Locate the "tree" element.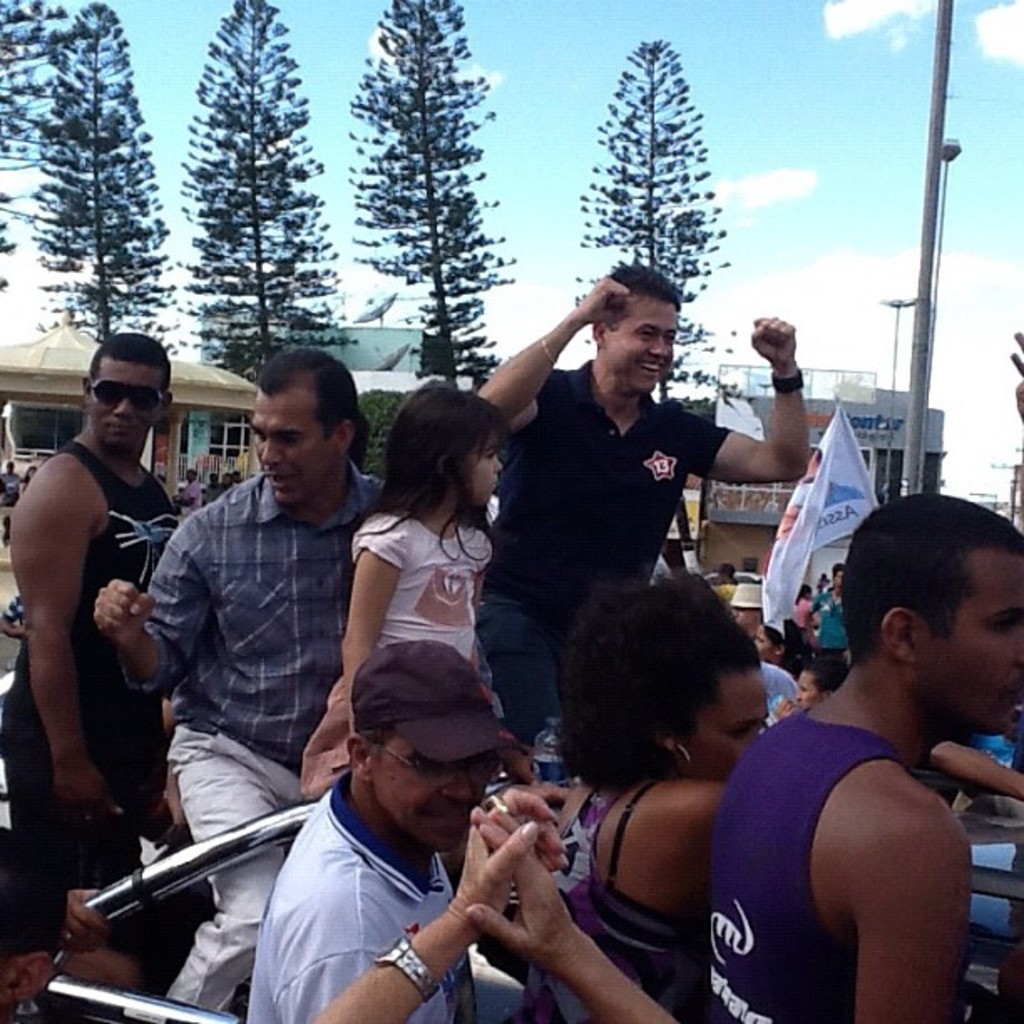
Element bbox: detection(177, 0, 366, 385).
